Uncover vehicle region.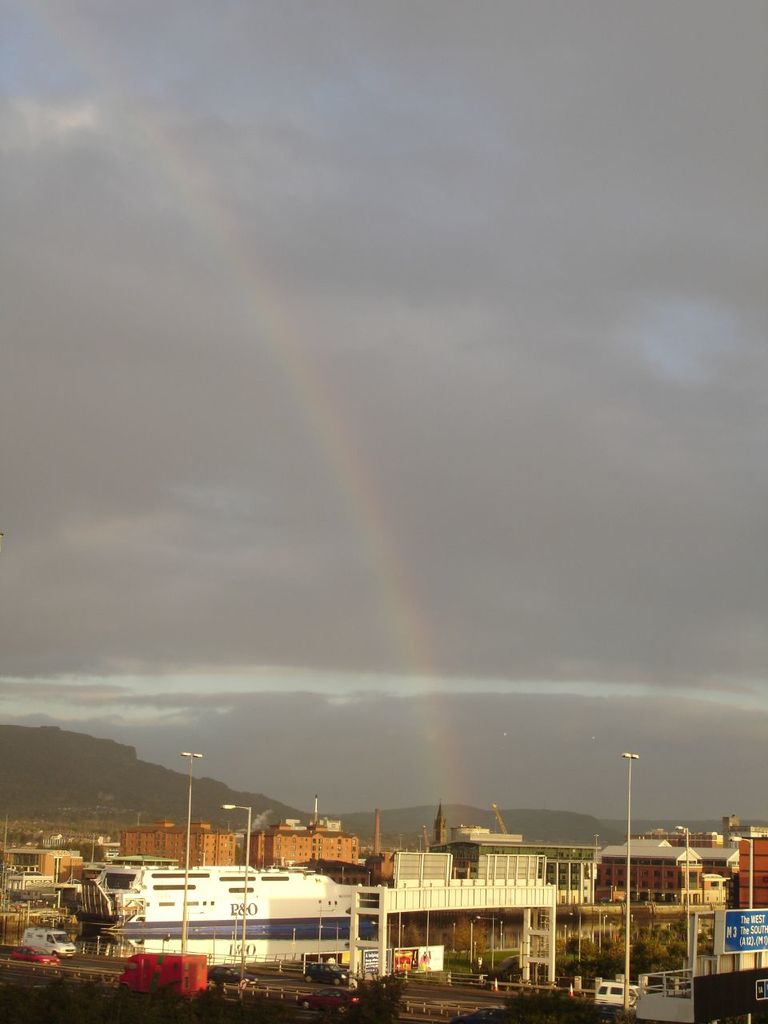
Uncovered: <box>111,945,224,1000</box>.
